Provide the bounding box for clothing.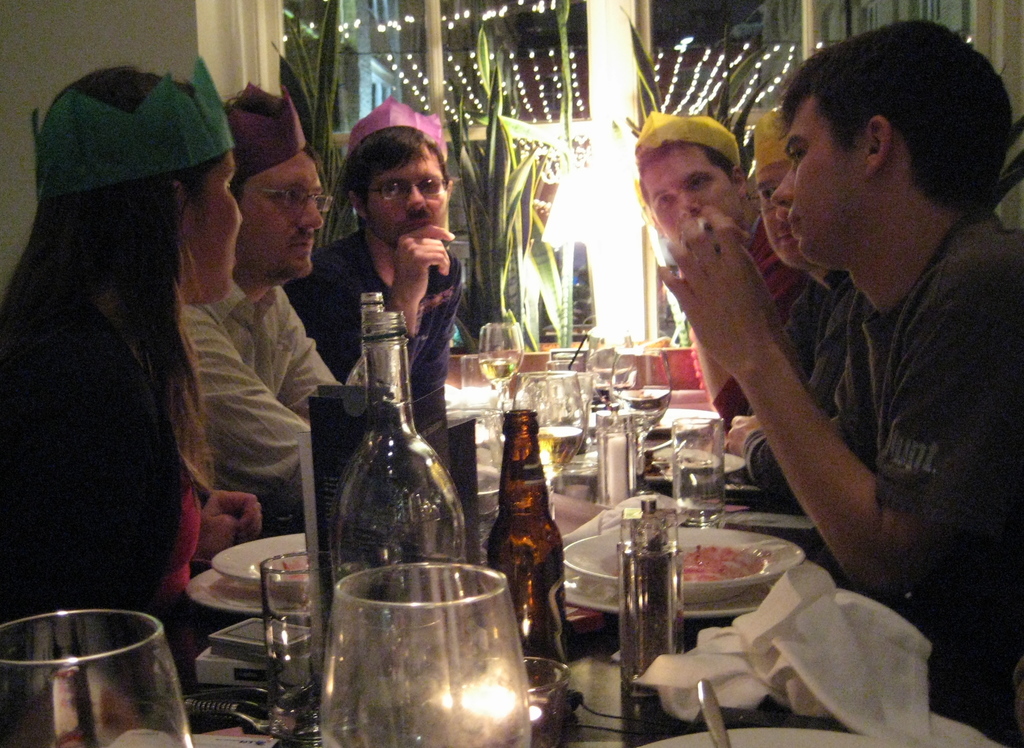
733,267,890,513.
